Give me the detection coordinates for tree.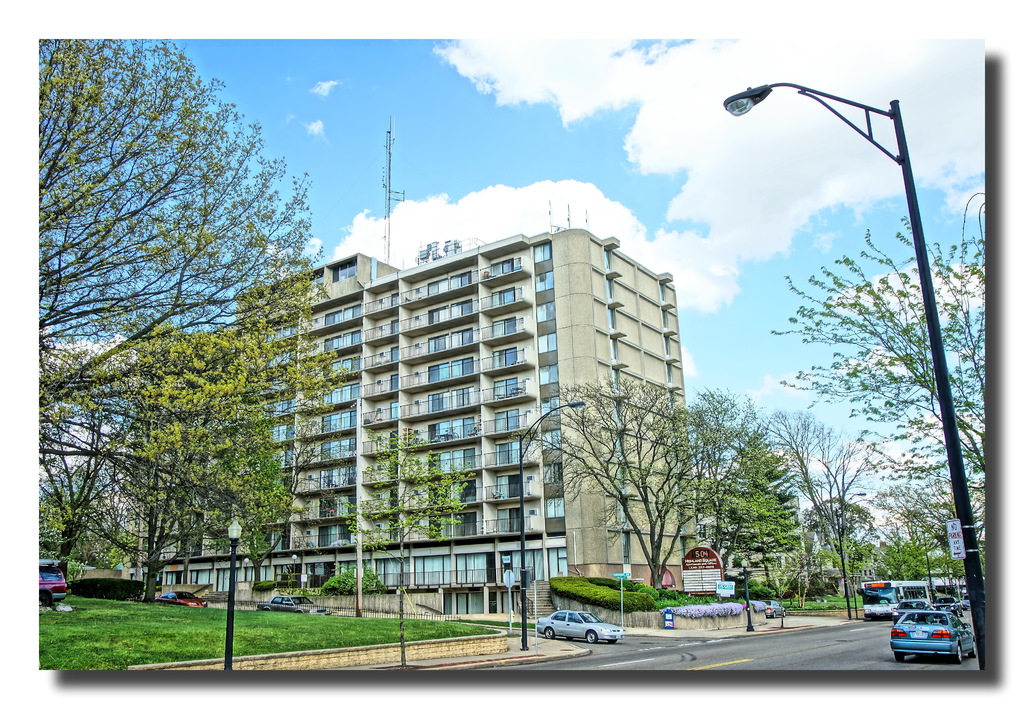
(931, 543, 988, 575).
